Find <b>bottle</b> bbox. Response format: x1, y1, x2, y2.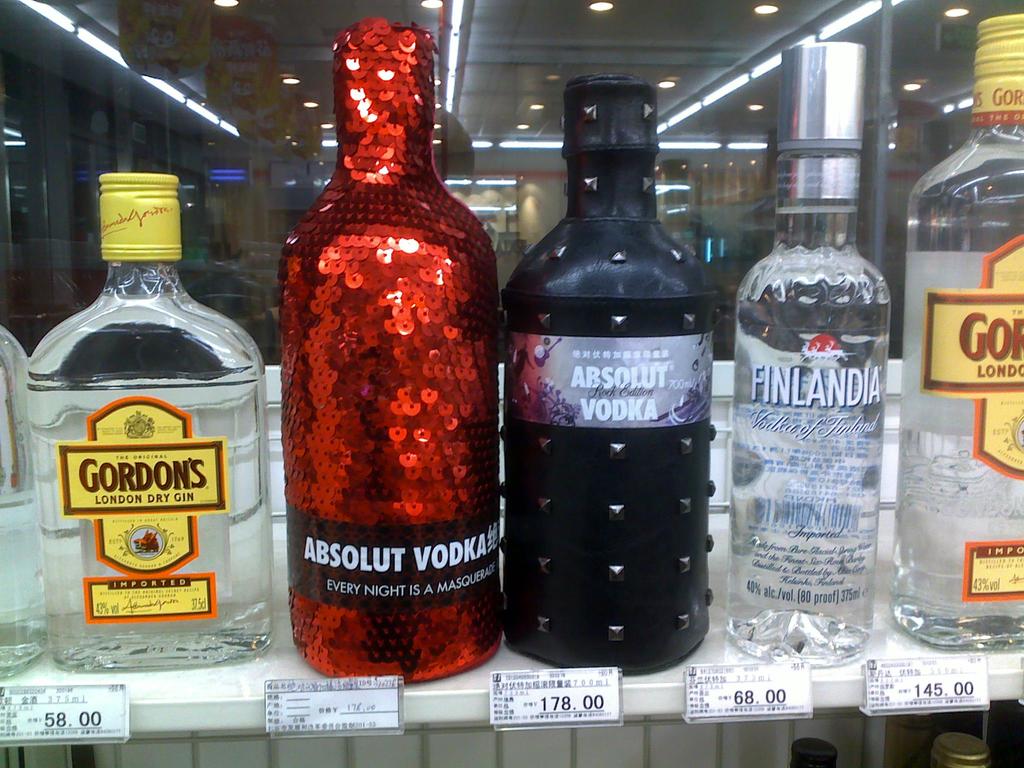
735, 43, 891, 668.
